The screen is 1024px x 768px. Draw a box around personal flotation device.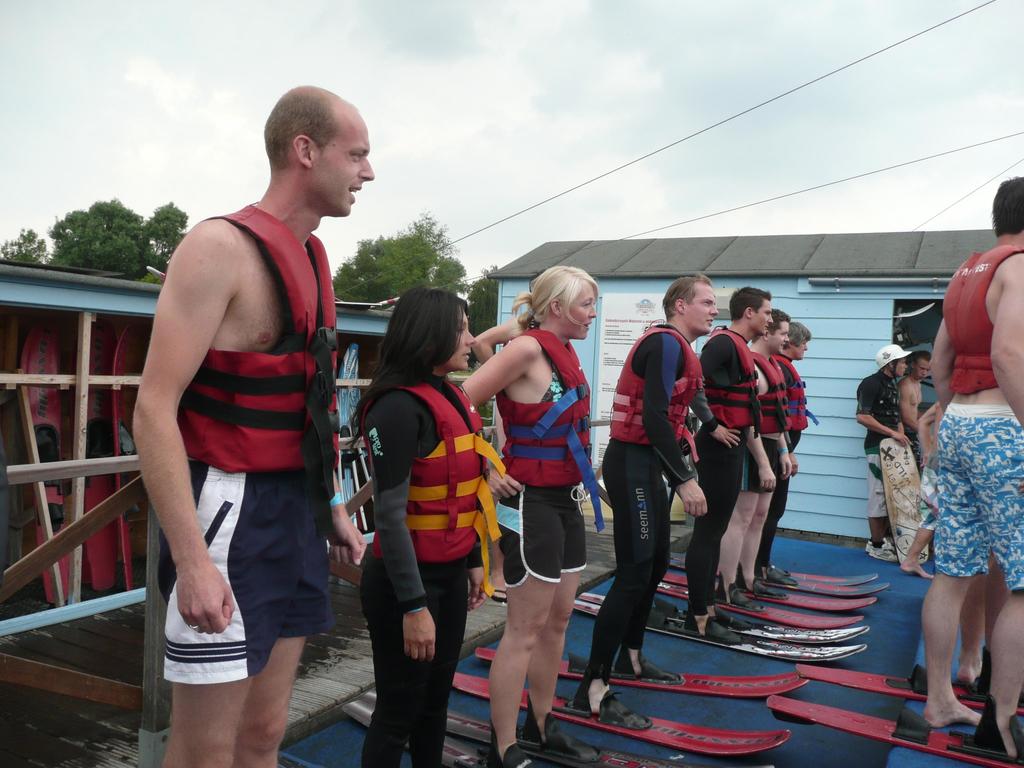
769 344 822 431.
